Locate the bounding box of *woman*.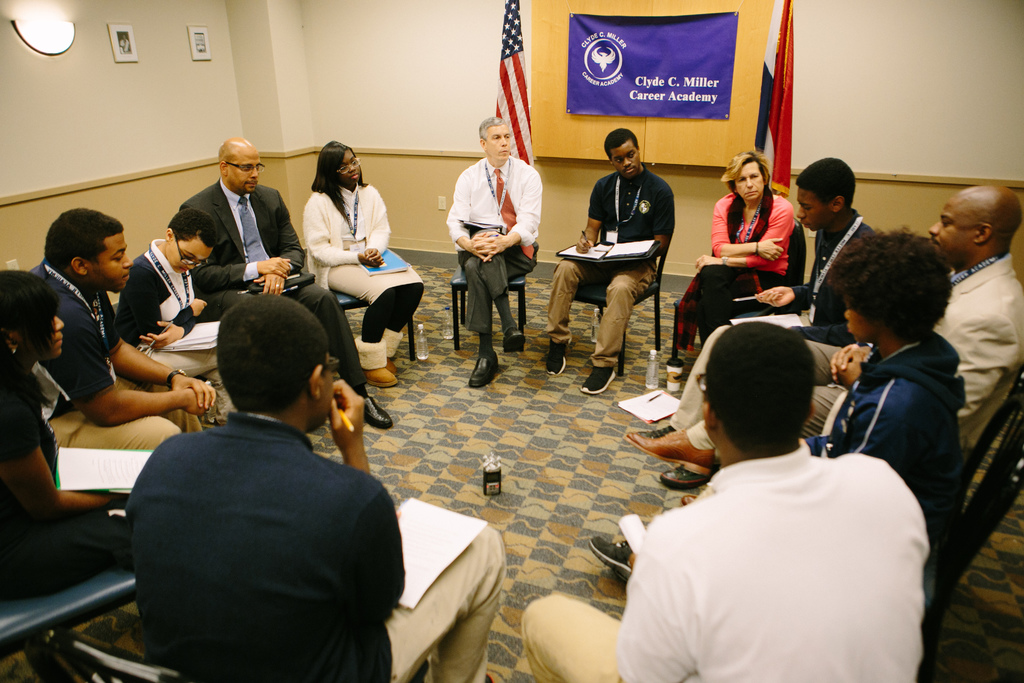
Bounding box: locate(581, 232, 963, 572).
